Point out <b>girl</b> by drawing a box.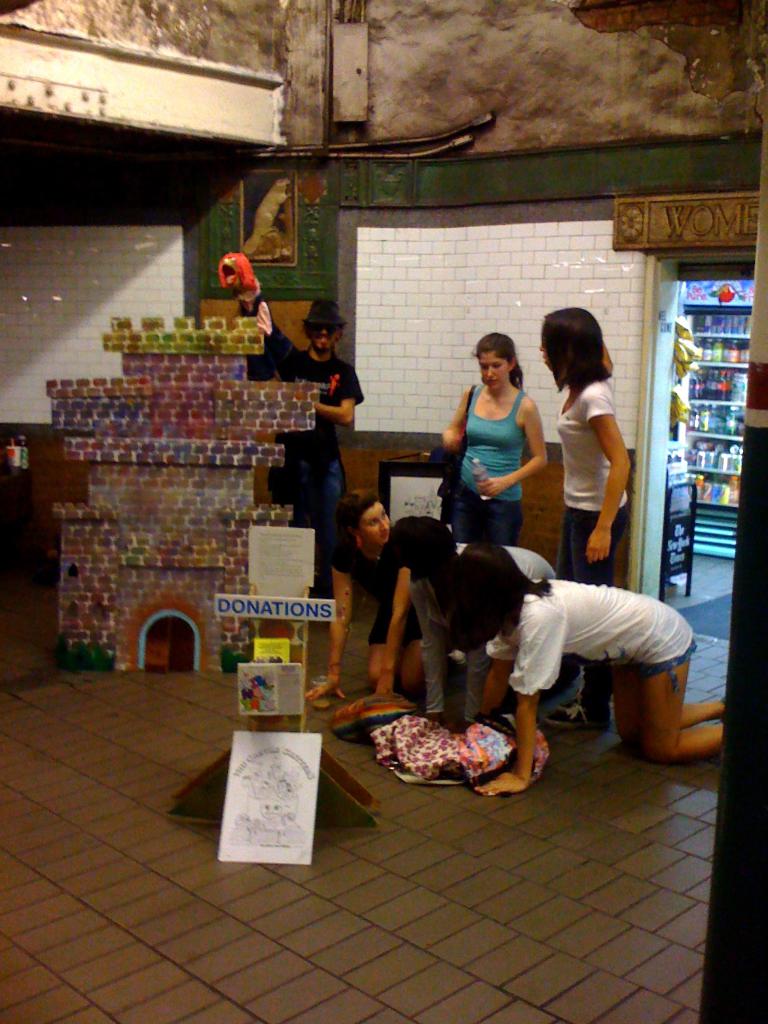
539:309:634:729.
